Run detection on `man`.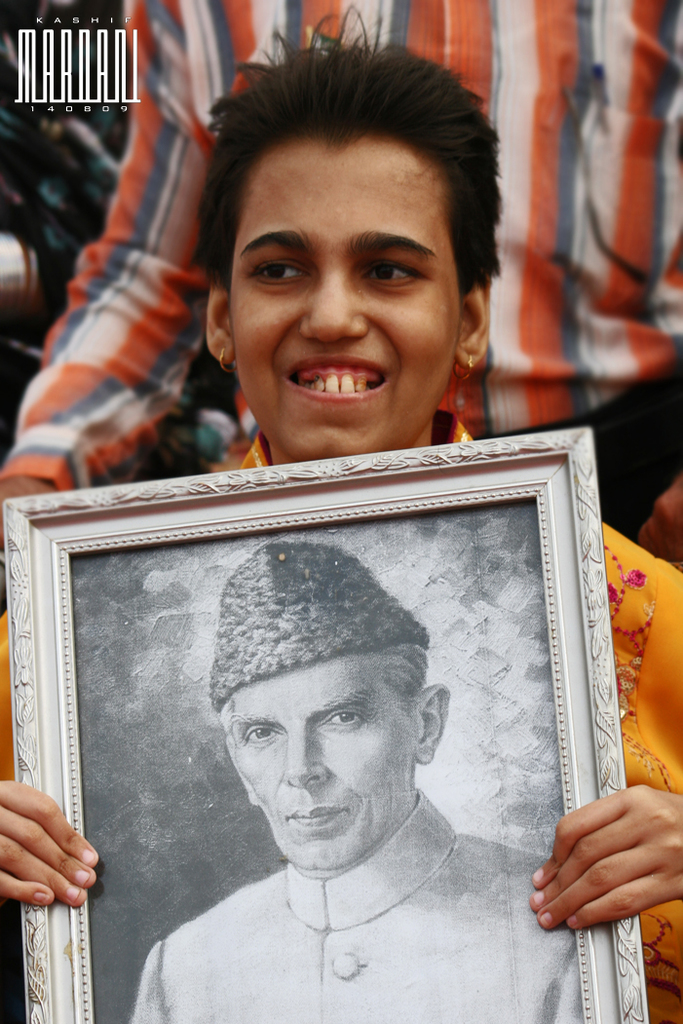
Result: bbox=[131, 541, 584, 1023].
